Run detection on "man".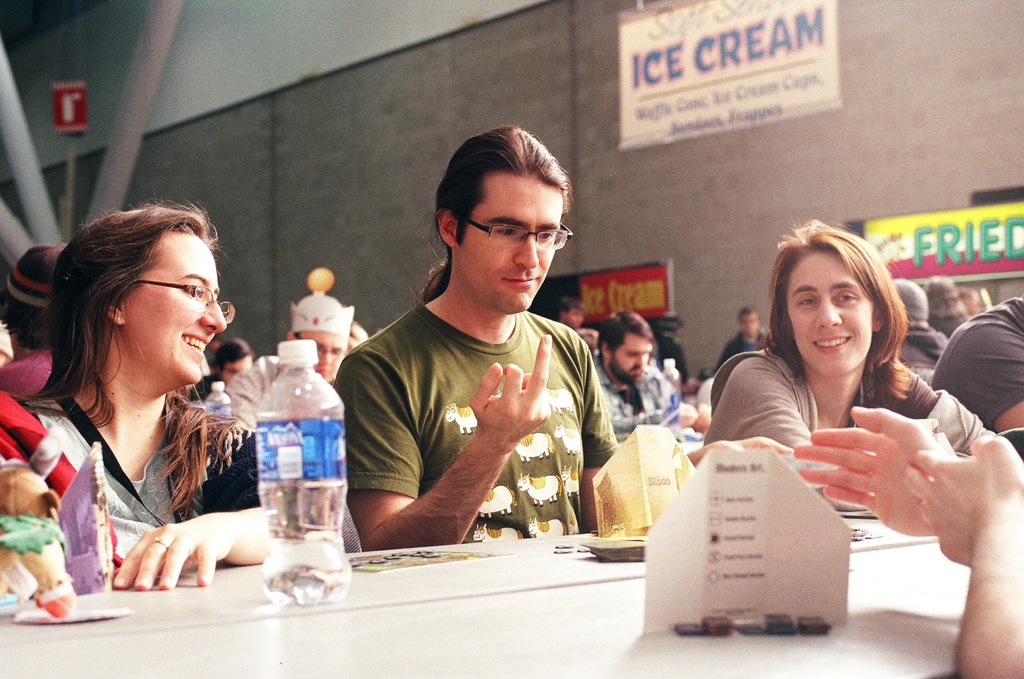
Result: left=593, top=305, right=683, bottom=436.
